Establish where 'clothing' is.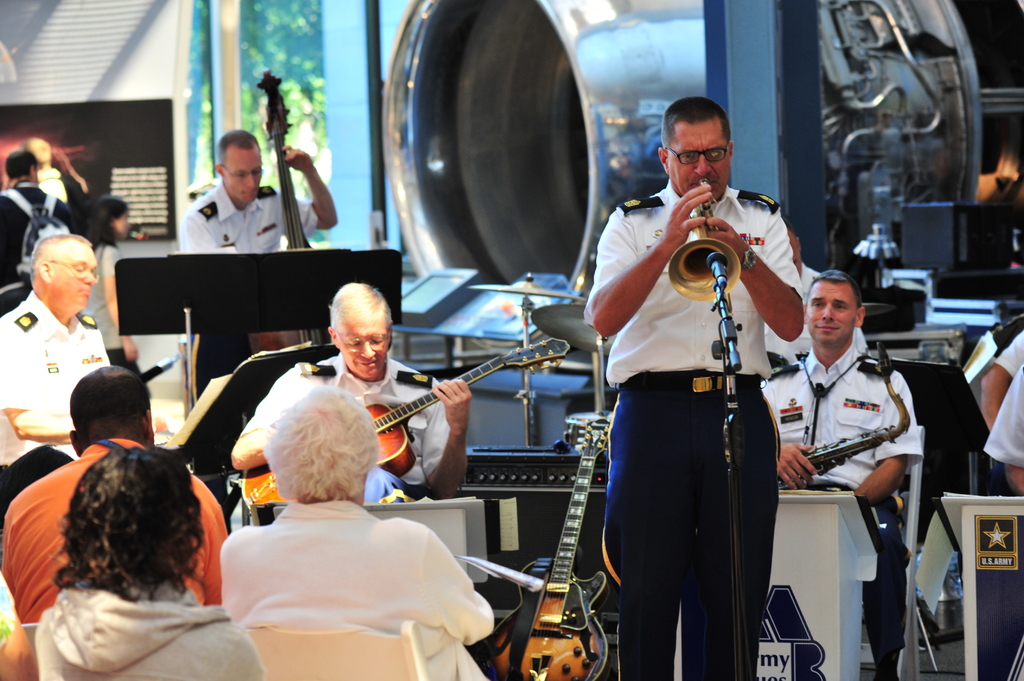
Established at bbox=[983, 344, 1023, 680].
